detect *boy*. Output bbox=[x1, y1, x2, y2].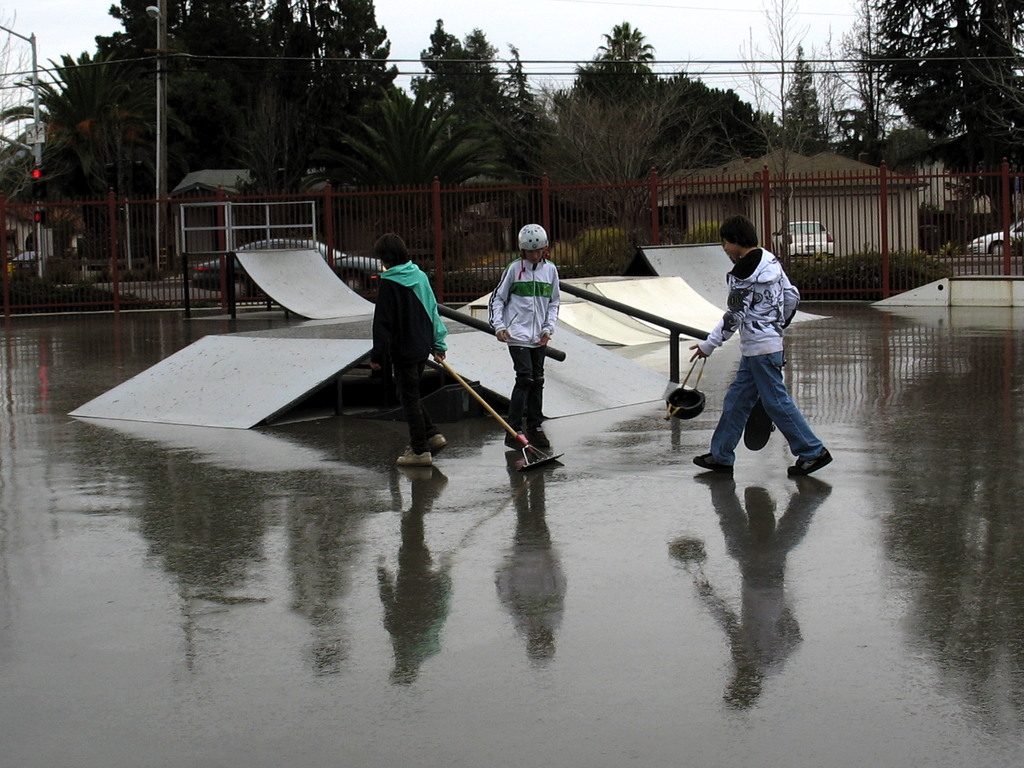
bbox=[686, 216, 839, 482].
